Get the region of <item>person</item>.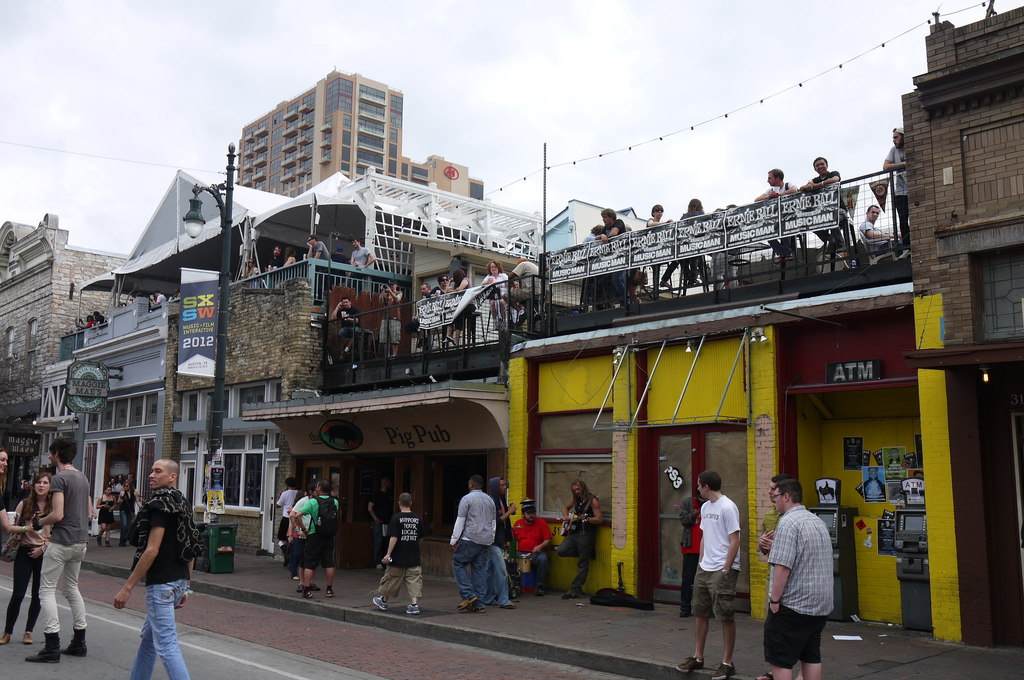
{"left": 484, "top": 475, "right": 507, "bottom": 597}.
